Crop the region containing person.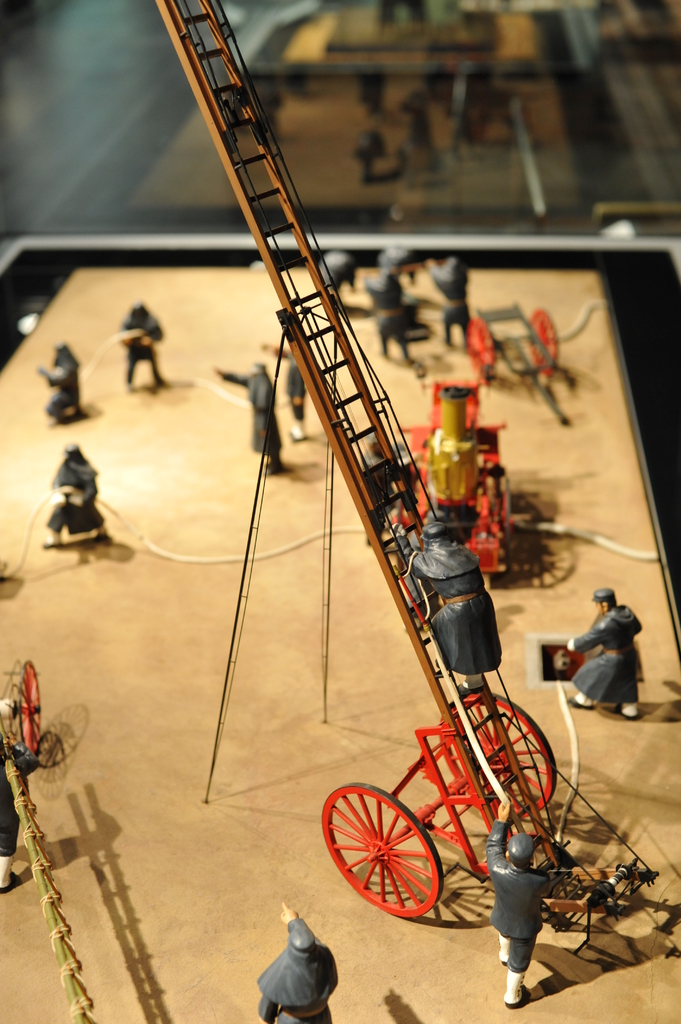
Crop region: (428, 255, 473, 348).
